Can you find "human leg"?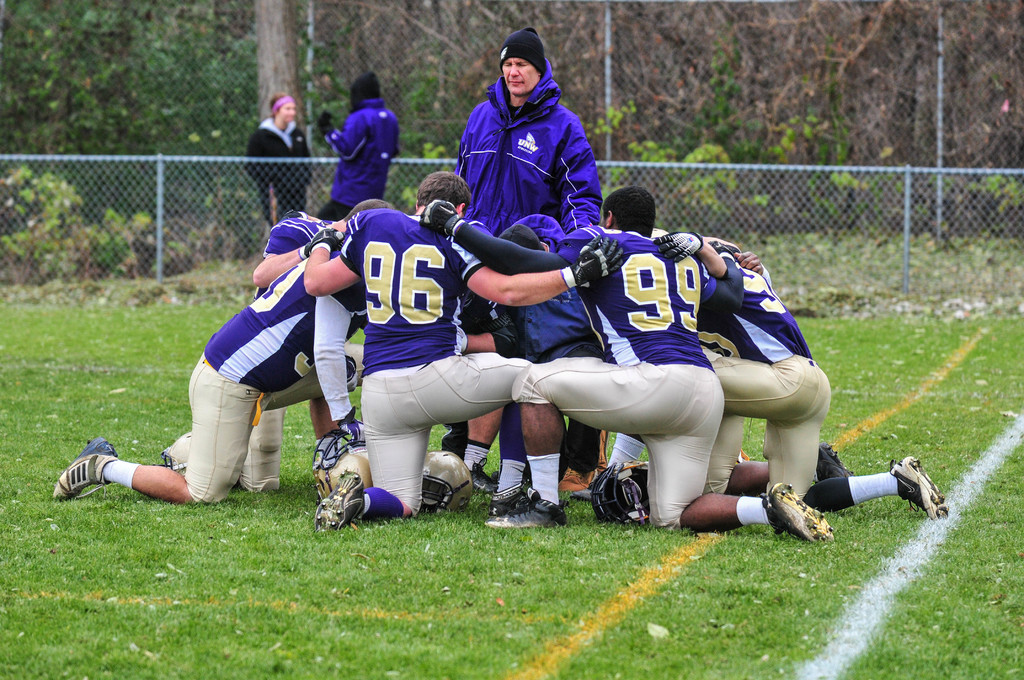
Yes, bounding box: region(707, 405, 775, 492).
